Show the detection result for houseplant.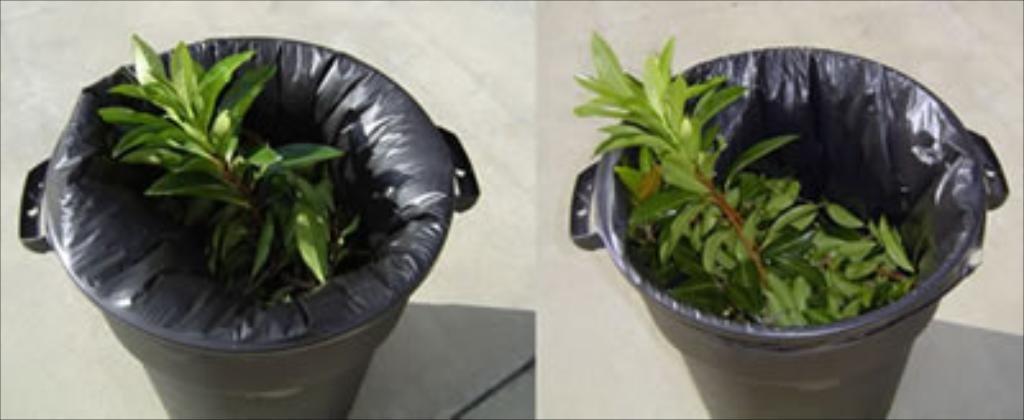
bbox=(566, 49, 1021, 417).
